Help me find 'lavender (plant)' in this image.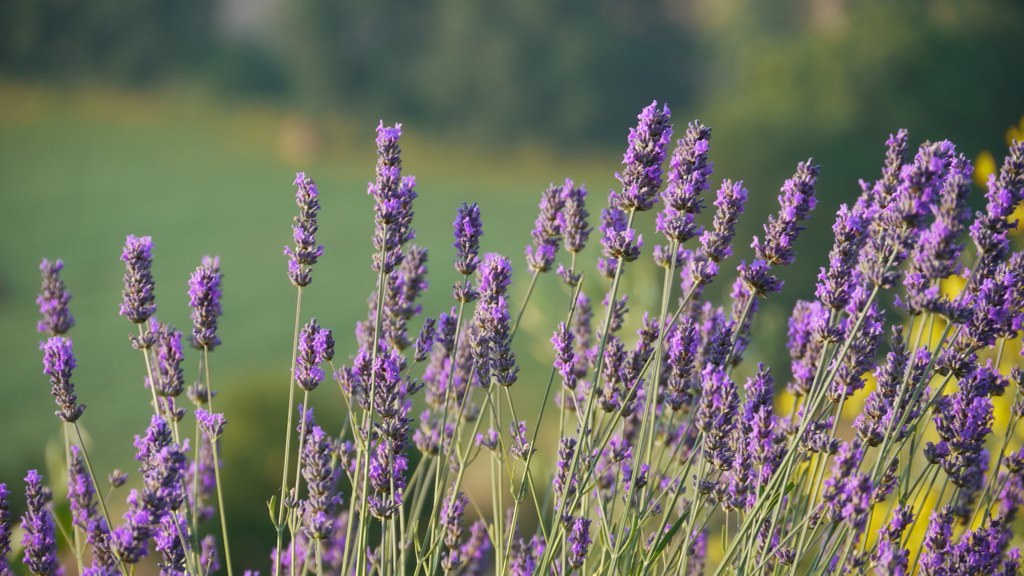
Found it: {"x1": 445, "y1": 202, "x2": 497, "y2": 372}.
